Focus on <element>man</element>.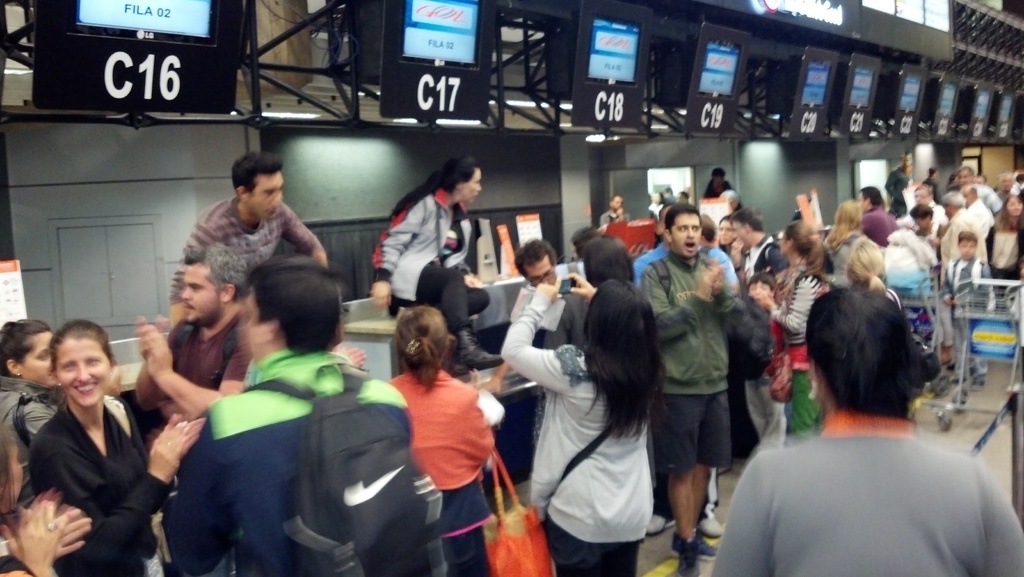
Focused at bbox=[156, 157, 337, 339].
